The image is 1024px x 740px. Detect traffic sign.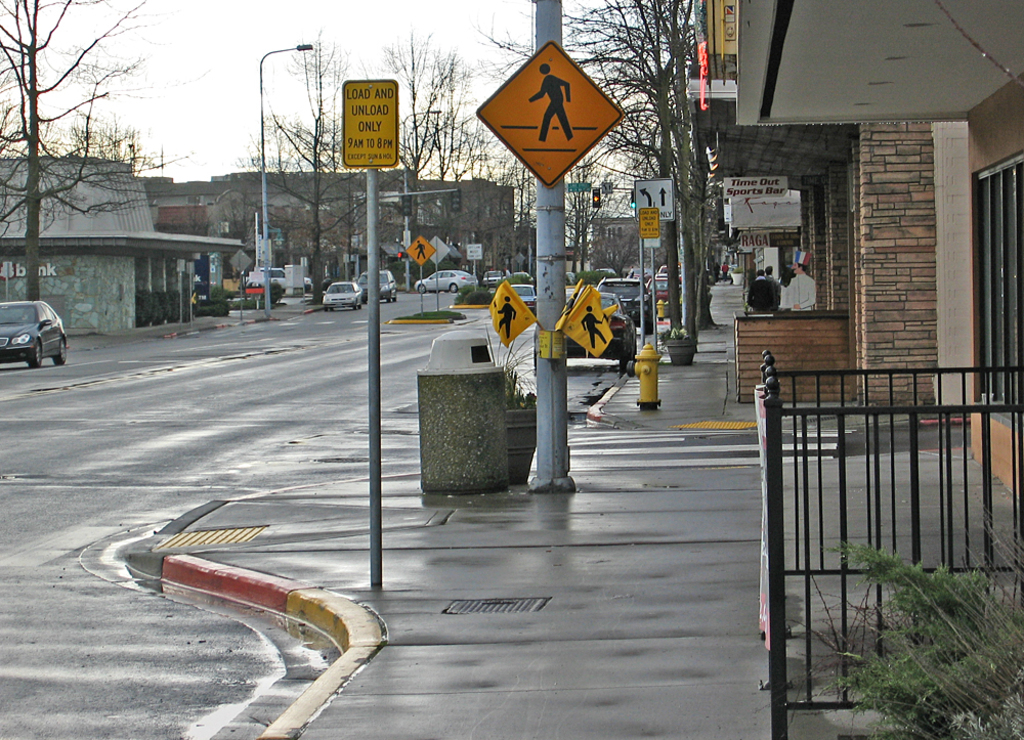
Detection: <region>634, 181, 680, 226</region>.
